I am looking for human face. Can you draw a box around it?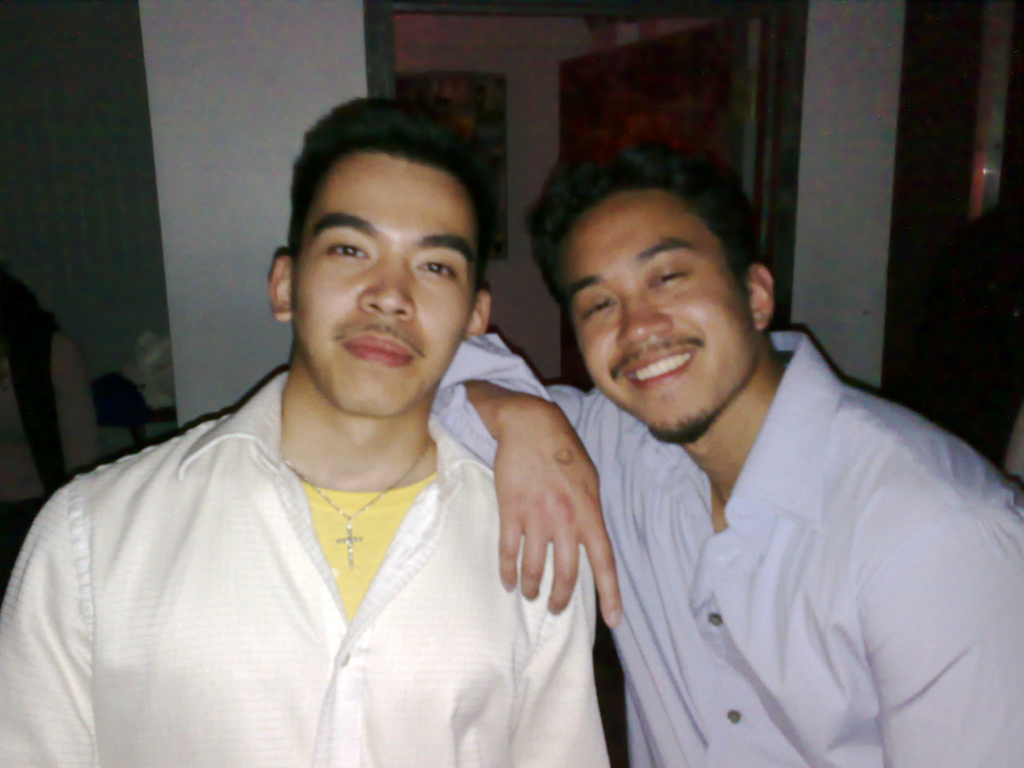
Sure, the bounding box is l=556, t=192, r=755, b=438.
